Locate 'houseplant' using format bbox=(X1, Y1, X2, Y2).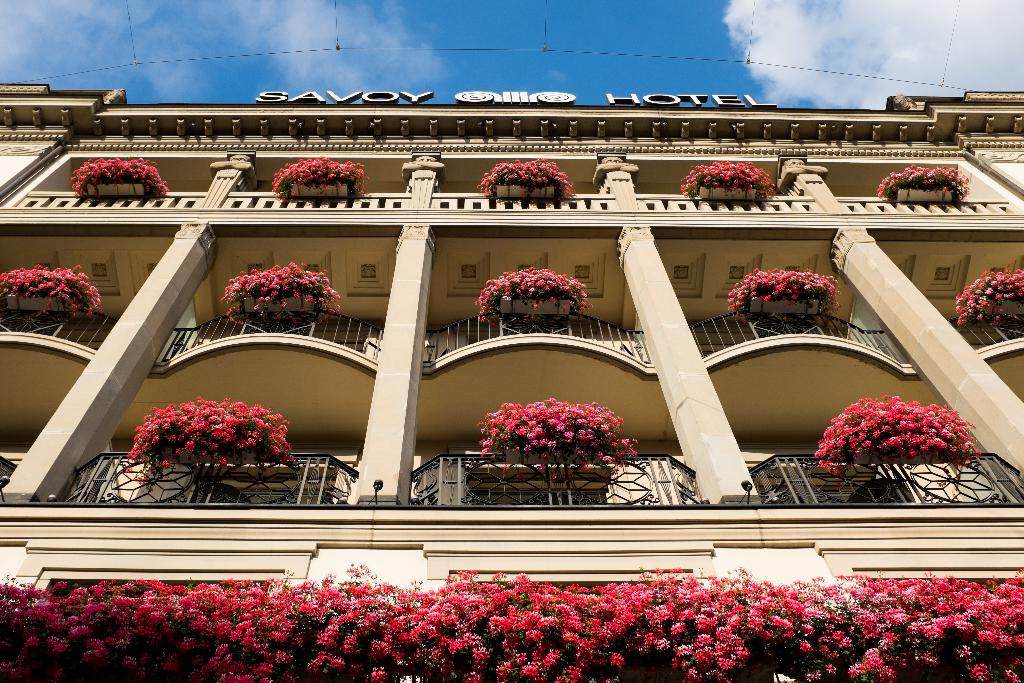
bbox=(810, 390, 986, 471).
